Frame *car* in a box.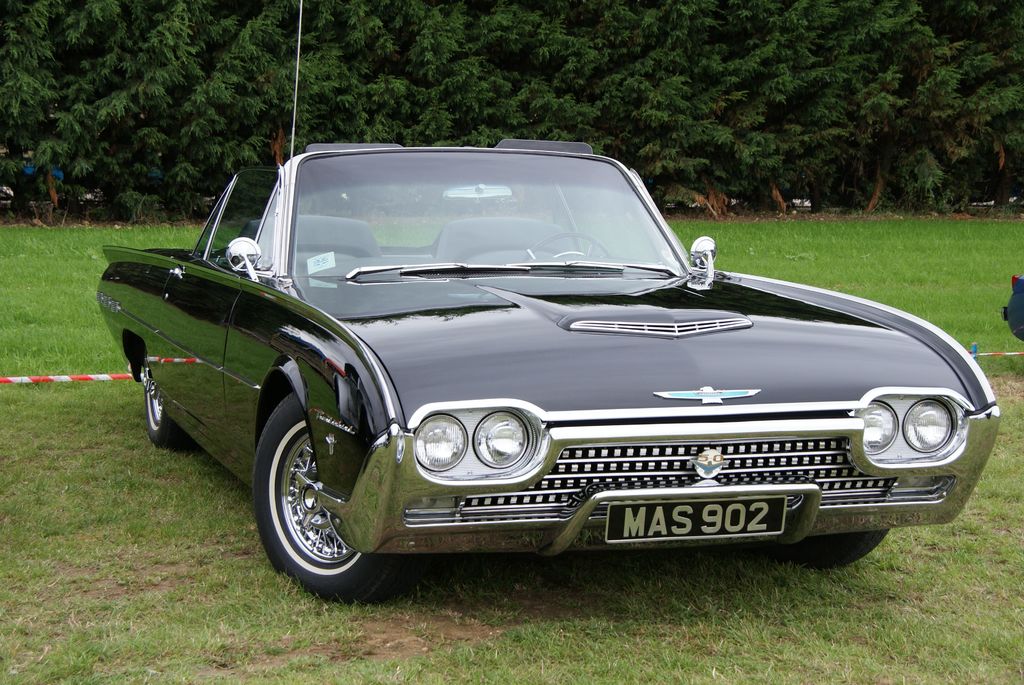
[95,4,1003,592].
